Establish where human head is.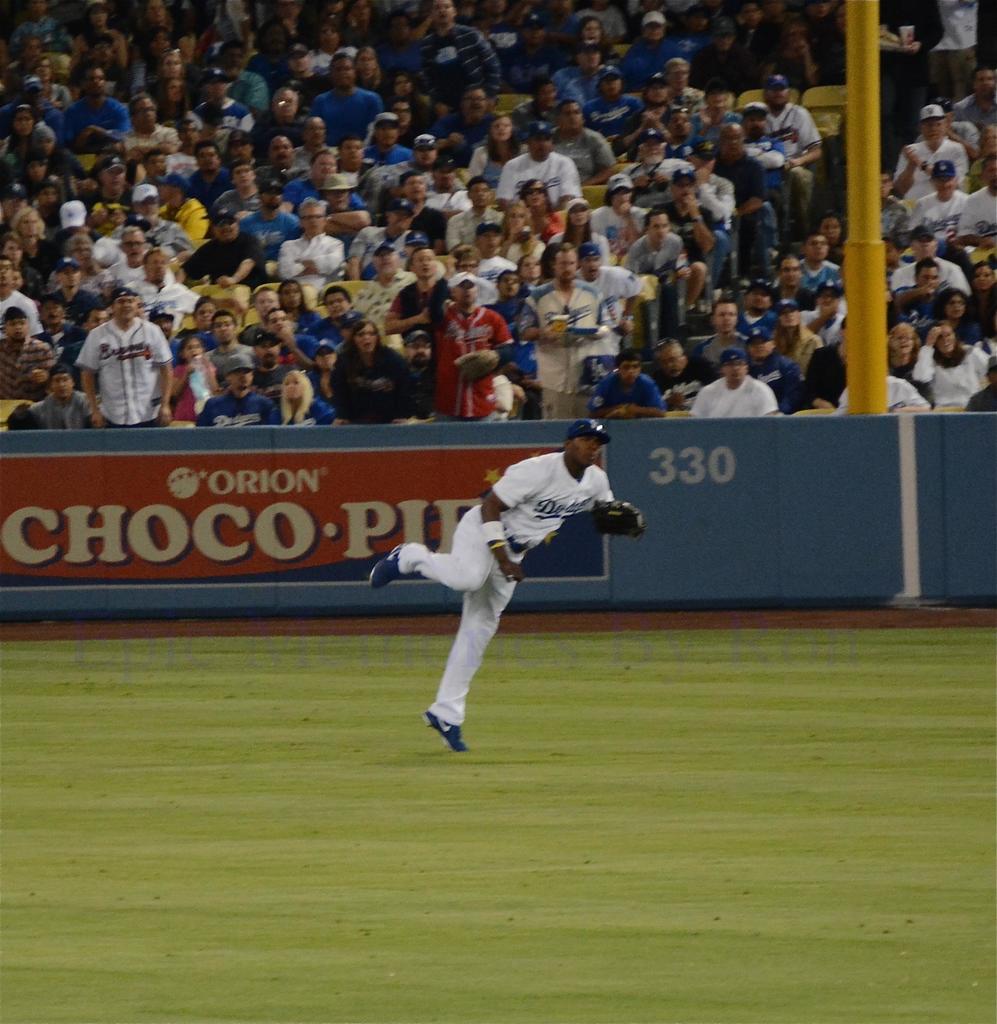
Established at 353 324 381 354.
